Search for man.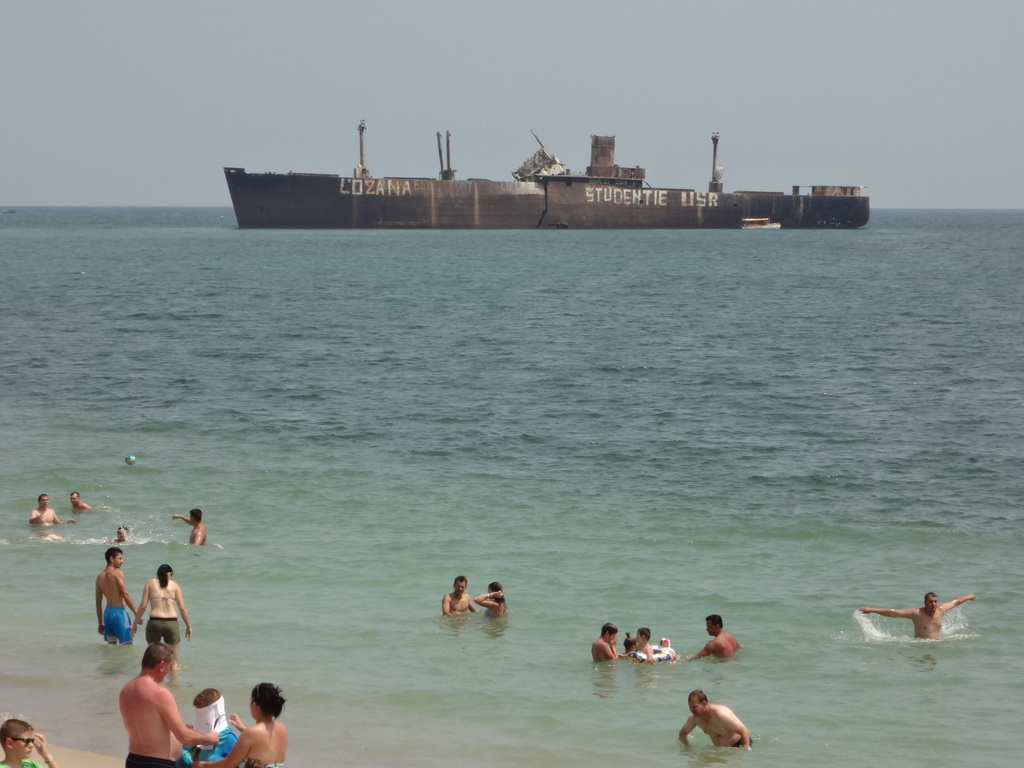
Found at [685,615,748,660].
